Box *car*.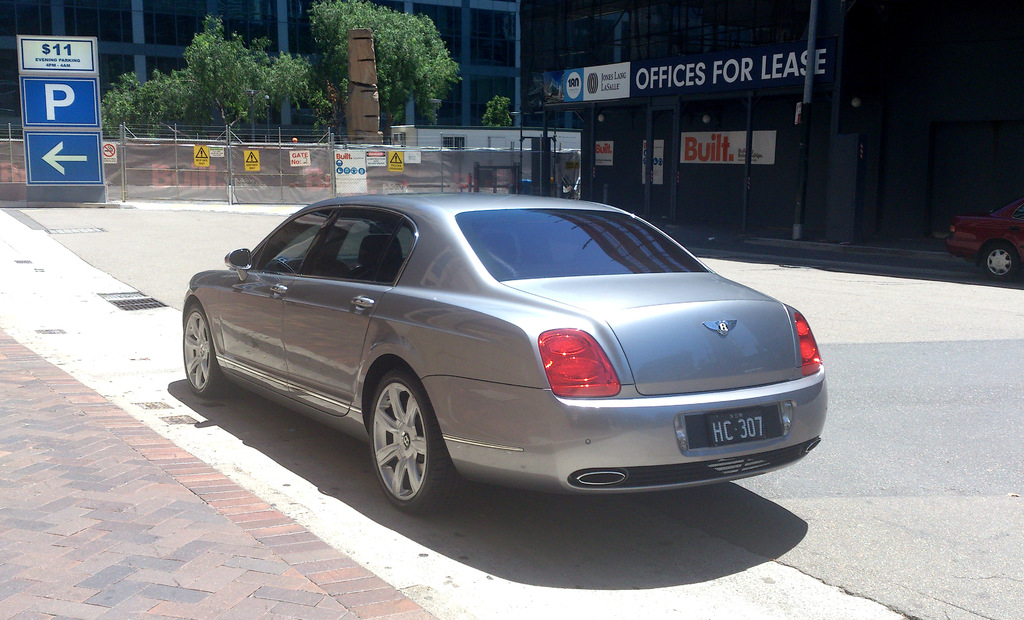
box(945, 193, 1023, 283).
